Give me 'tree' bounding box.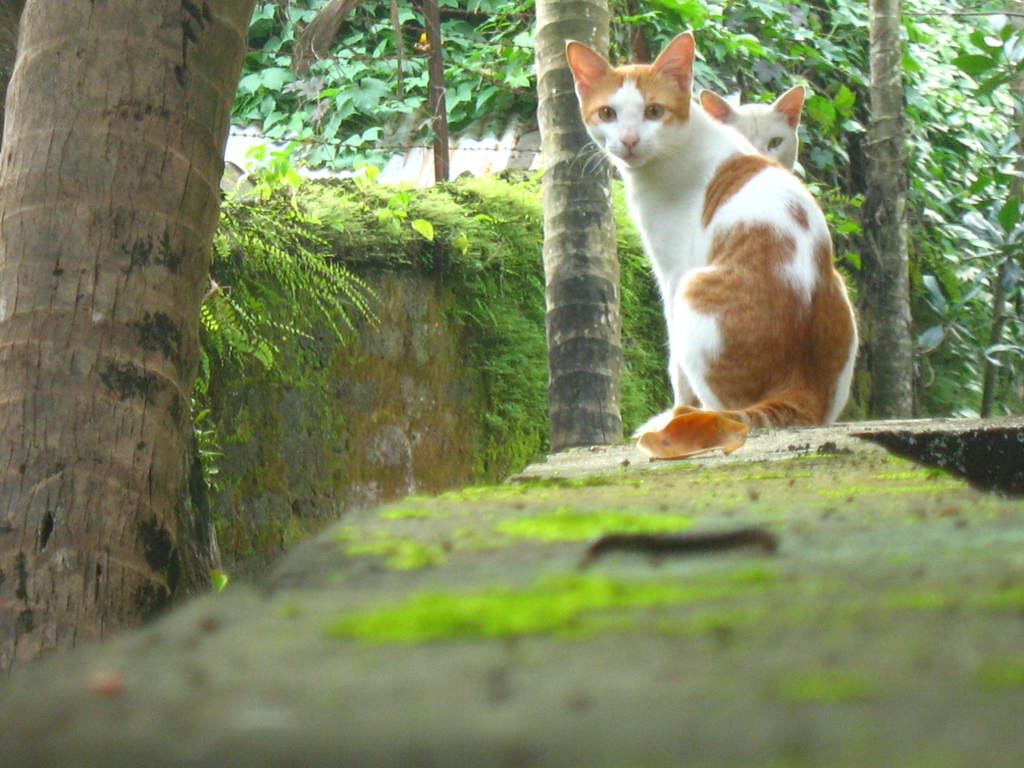
box(8, 53, 275, 623).
